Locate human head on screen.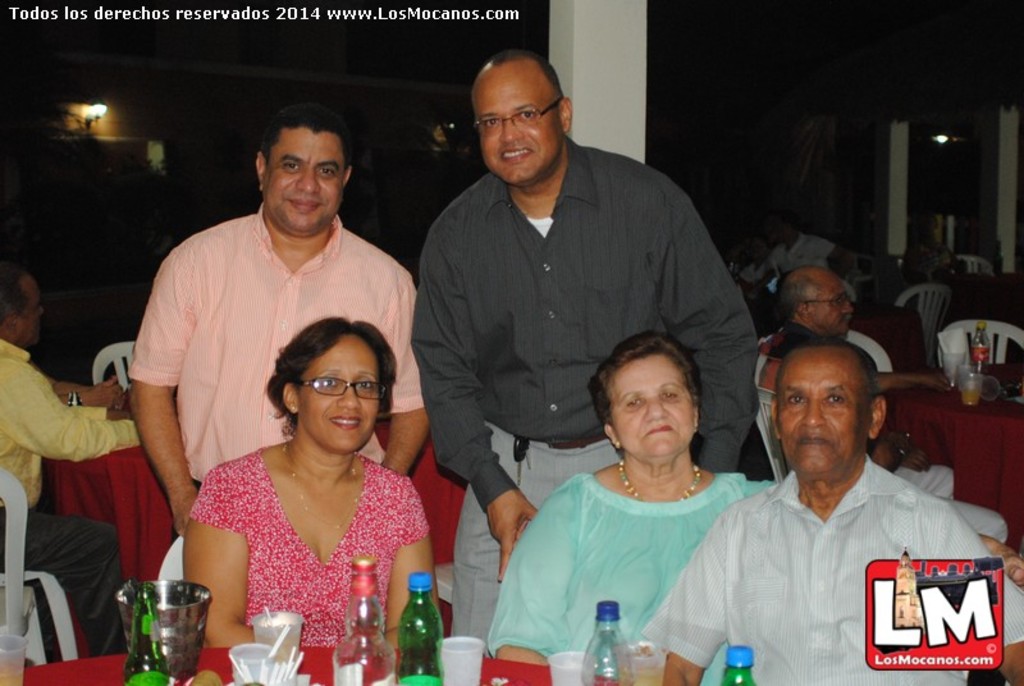
On screen at bbox(274, 316, 392, 458).
